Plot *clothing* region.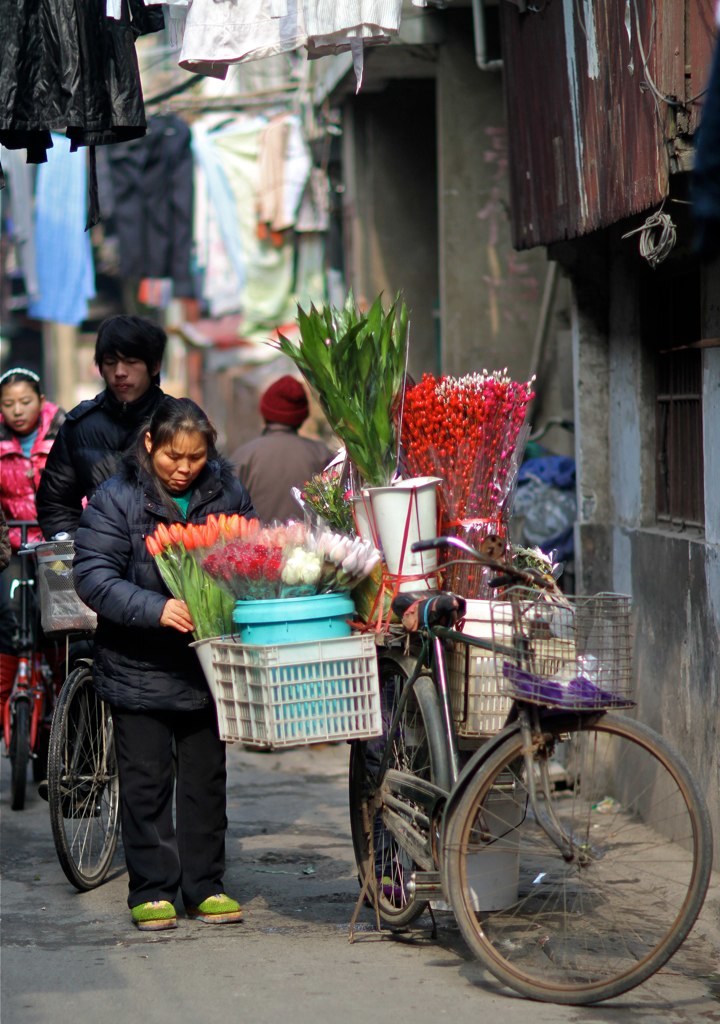
Plotted at box=[0, 406, 69, 716].
